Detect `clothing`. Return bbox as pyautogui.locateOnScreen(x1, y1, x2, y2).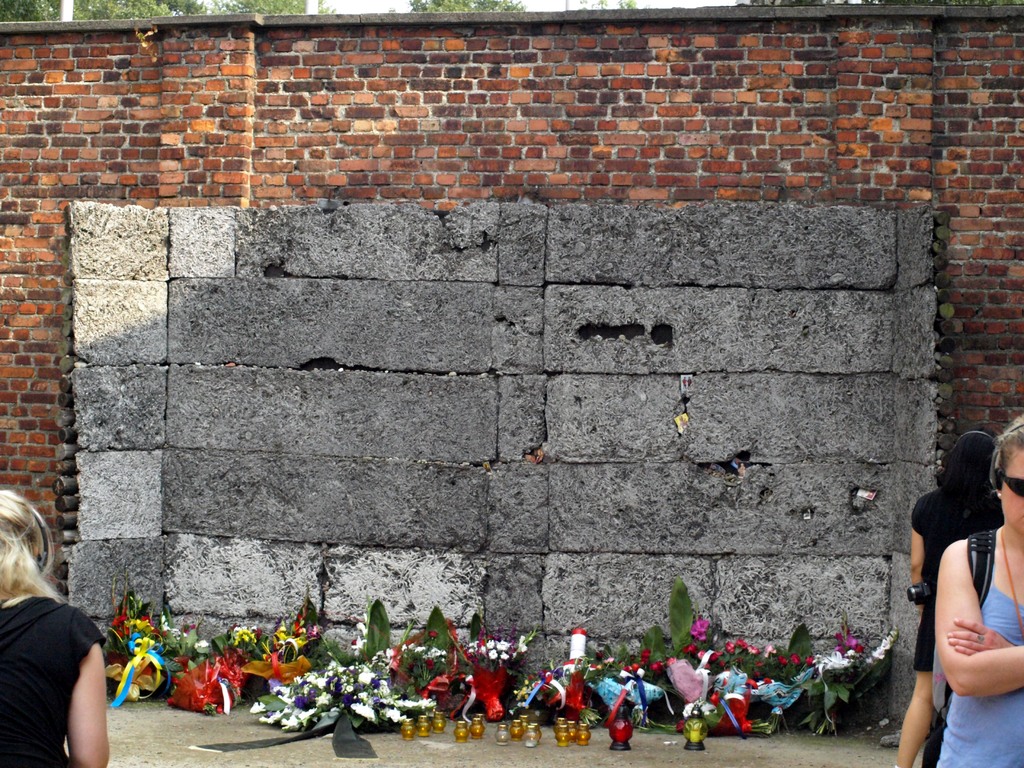
pyautogui.locateOnScreen(6, 577, 108, 746).
